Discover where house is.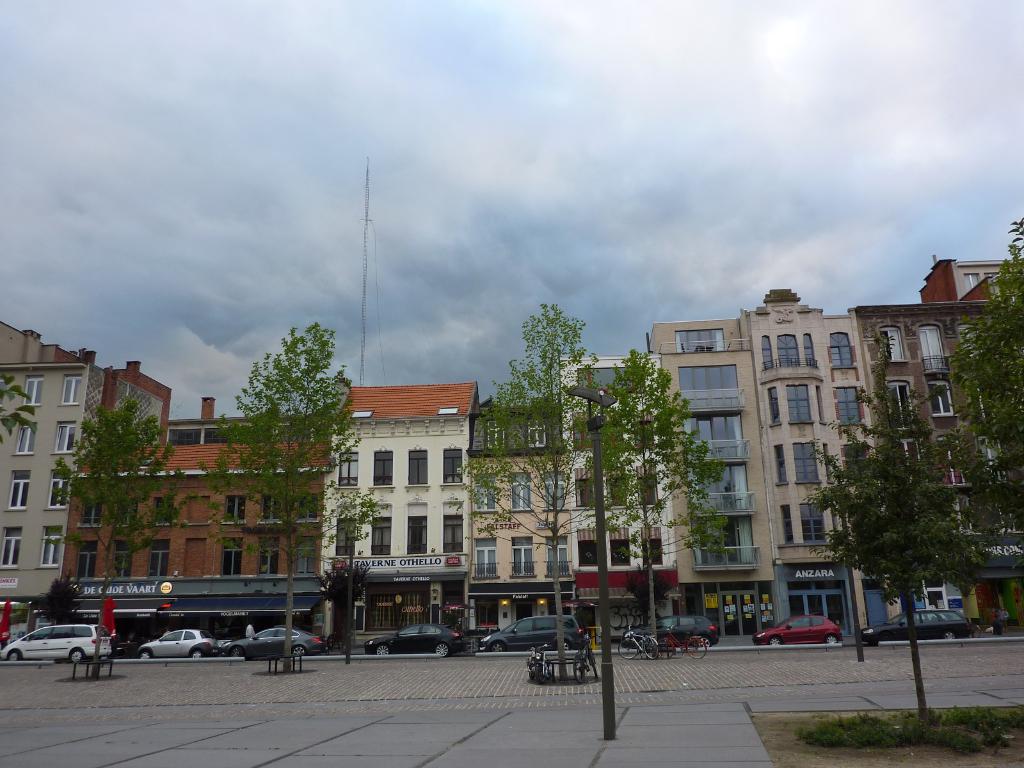
Discovered at crop(856, 296, 1023, 628).
